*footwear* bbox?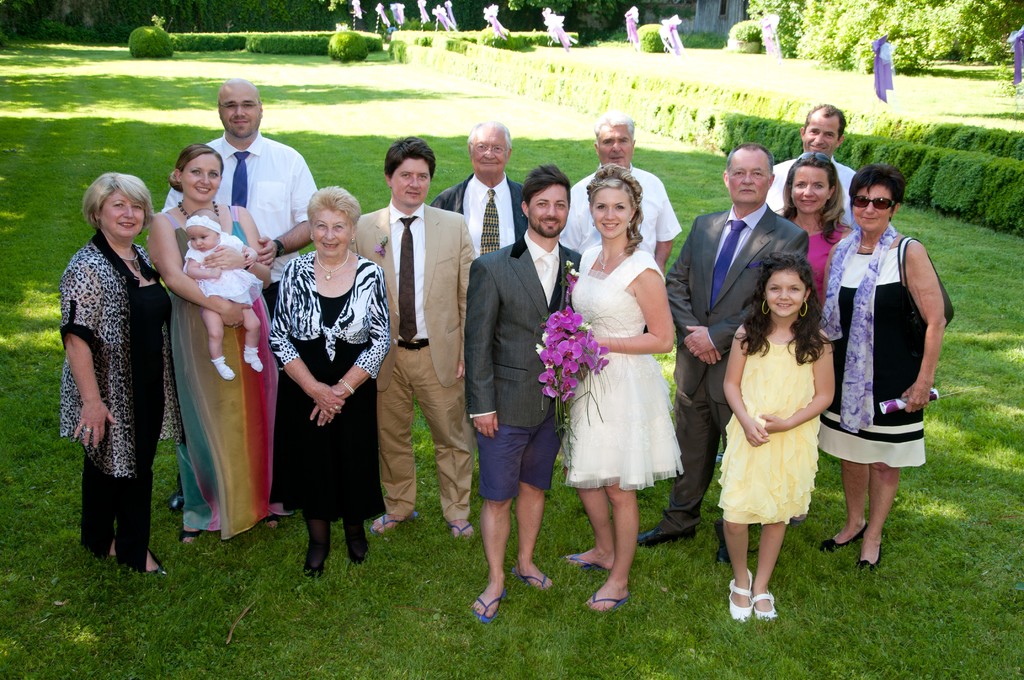
box=[561, 549, 604, 570]
